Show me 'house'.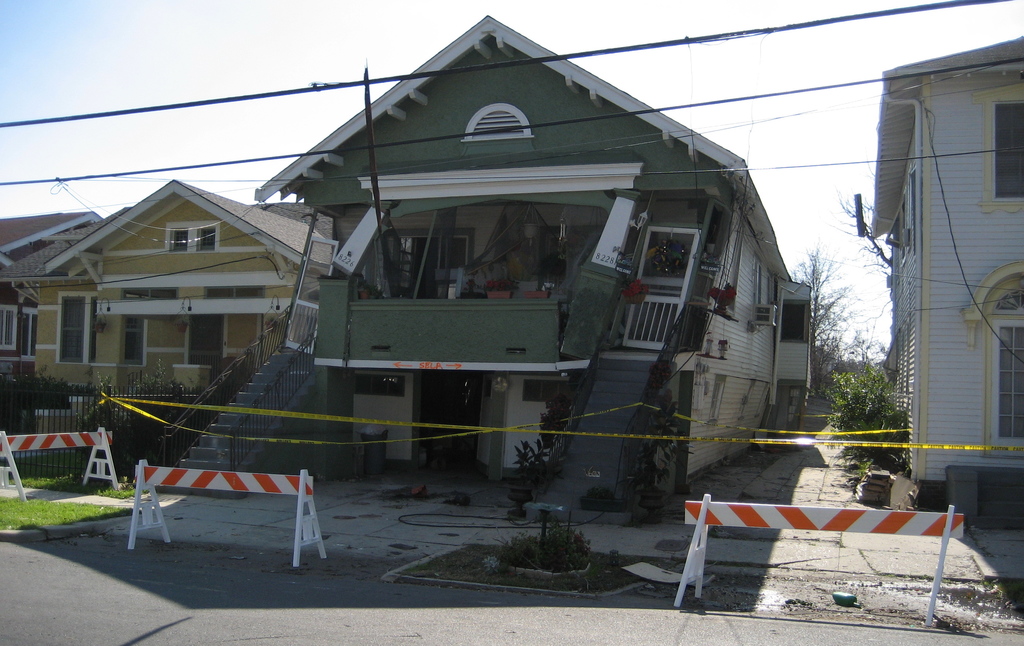
'house' is here: 863,49,1023,526.
